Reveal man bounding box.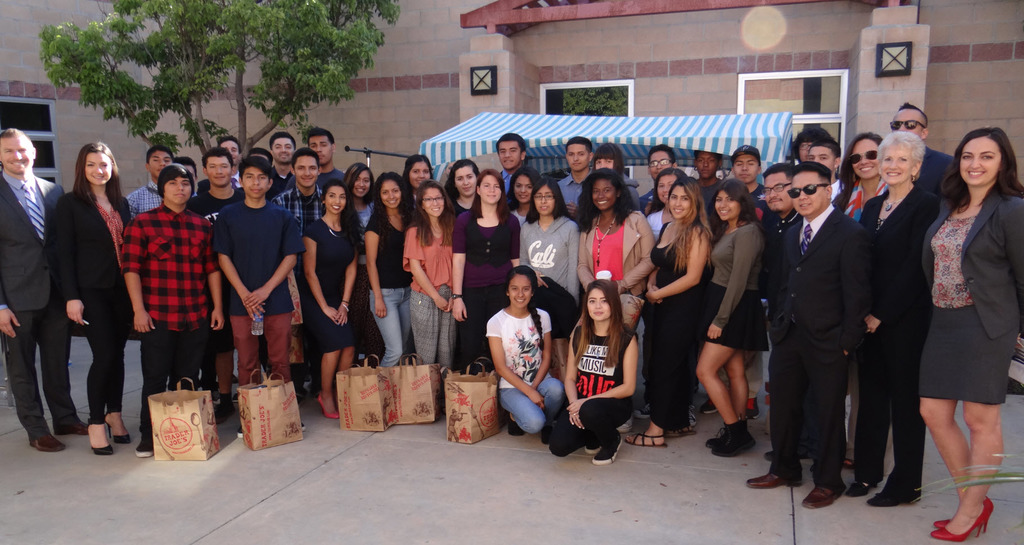
Revealed: box=[270, 146, 326, 230].
